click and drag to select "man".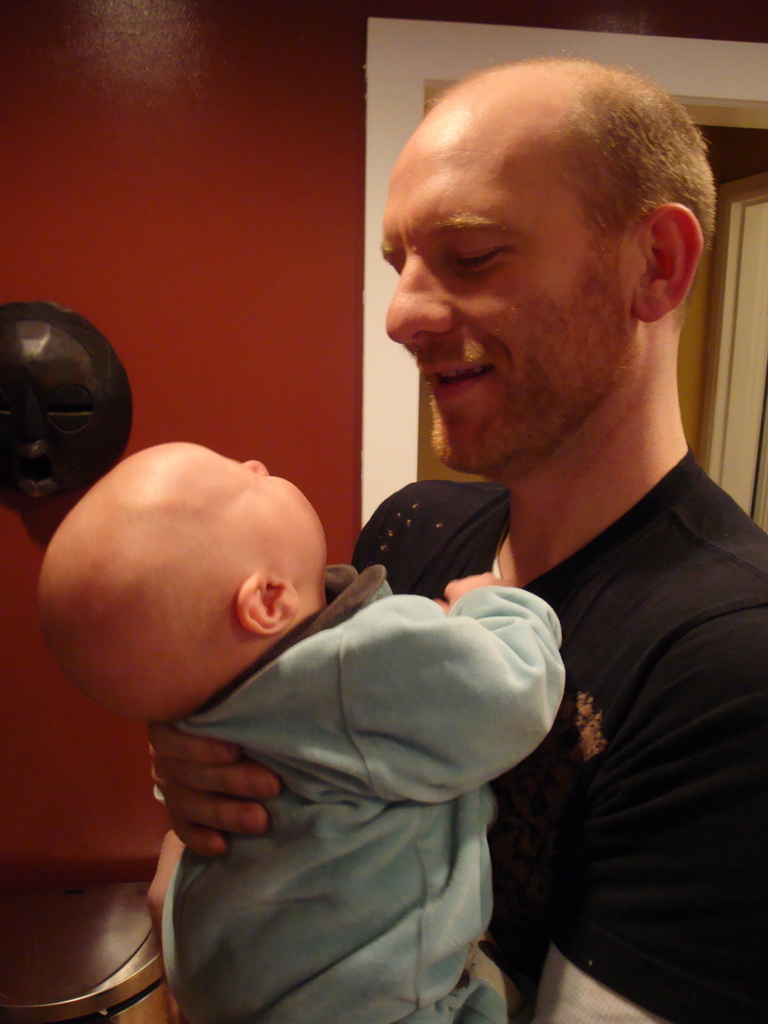
Selection: 147 56 767 1023.
